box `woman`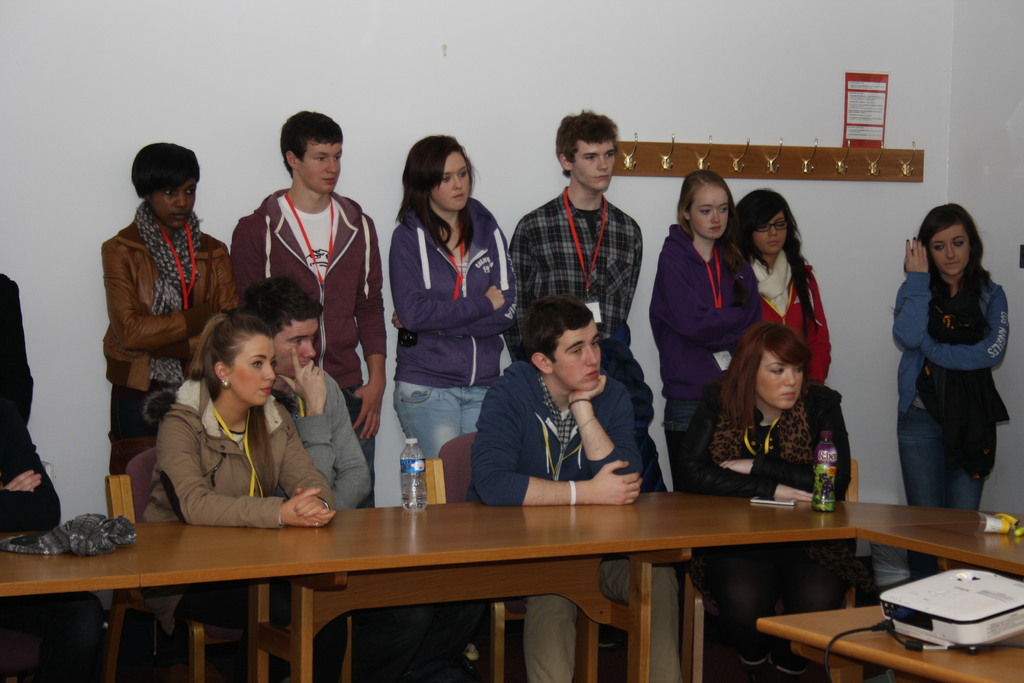
[104,140,235,477]
